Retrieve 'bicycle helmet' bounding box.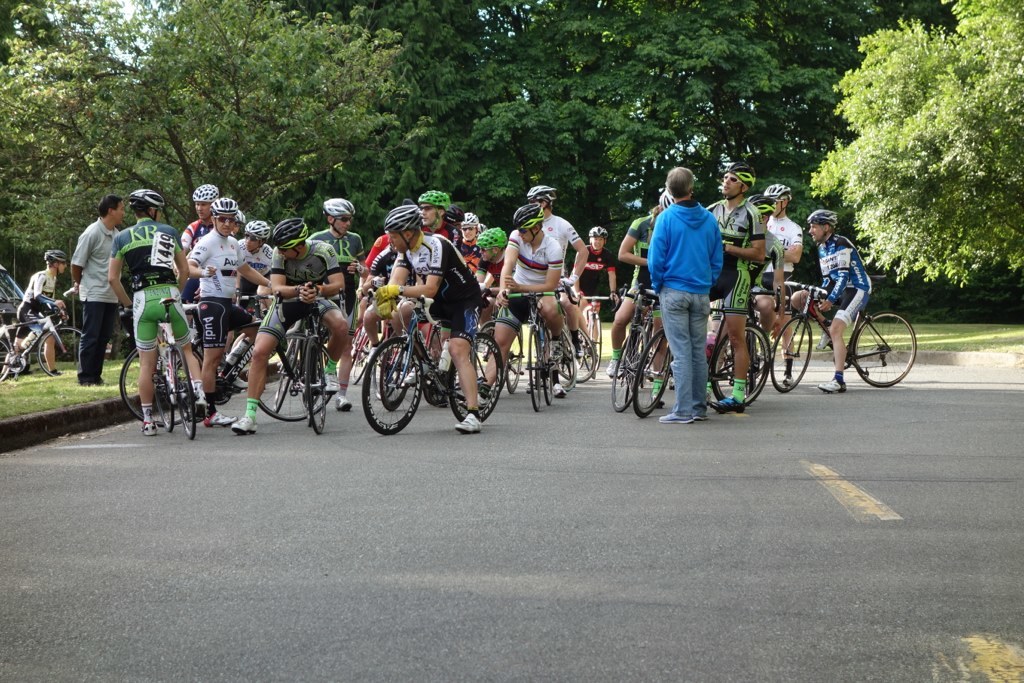
Bounding box: bbox=[189, 179, 212, 199].
